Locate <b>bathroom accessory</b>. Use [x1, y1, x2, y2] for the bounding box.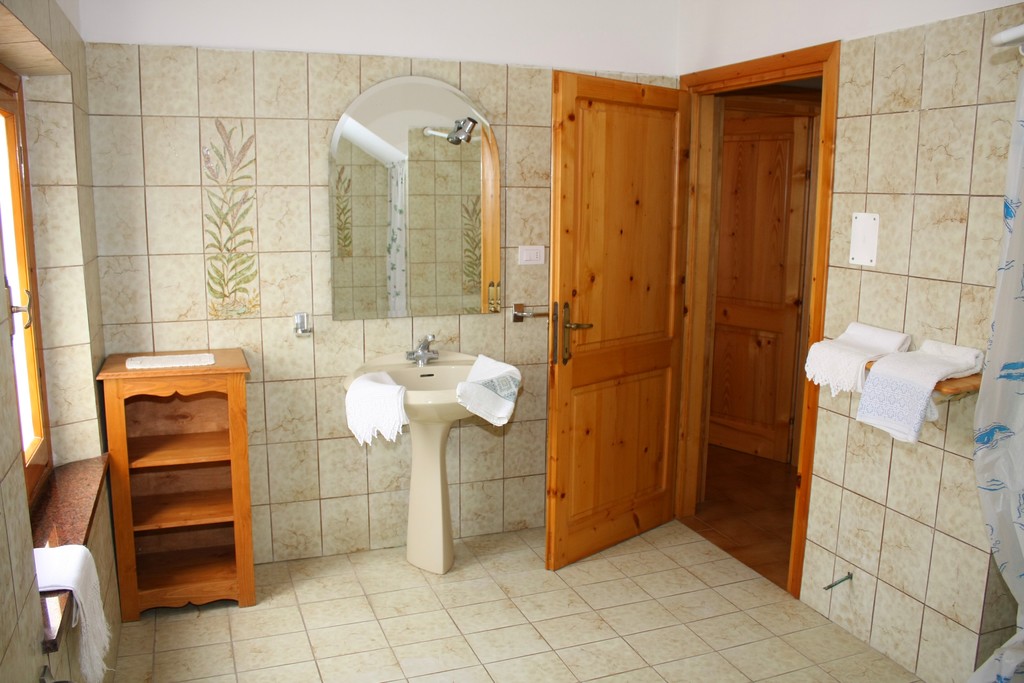
[342, 329, 477, 580].
